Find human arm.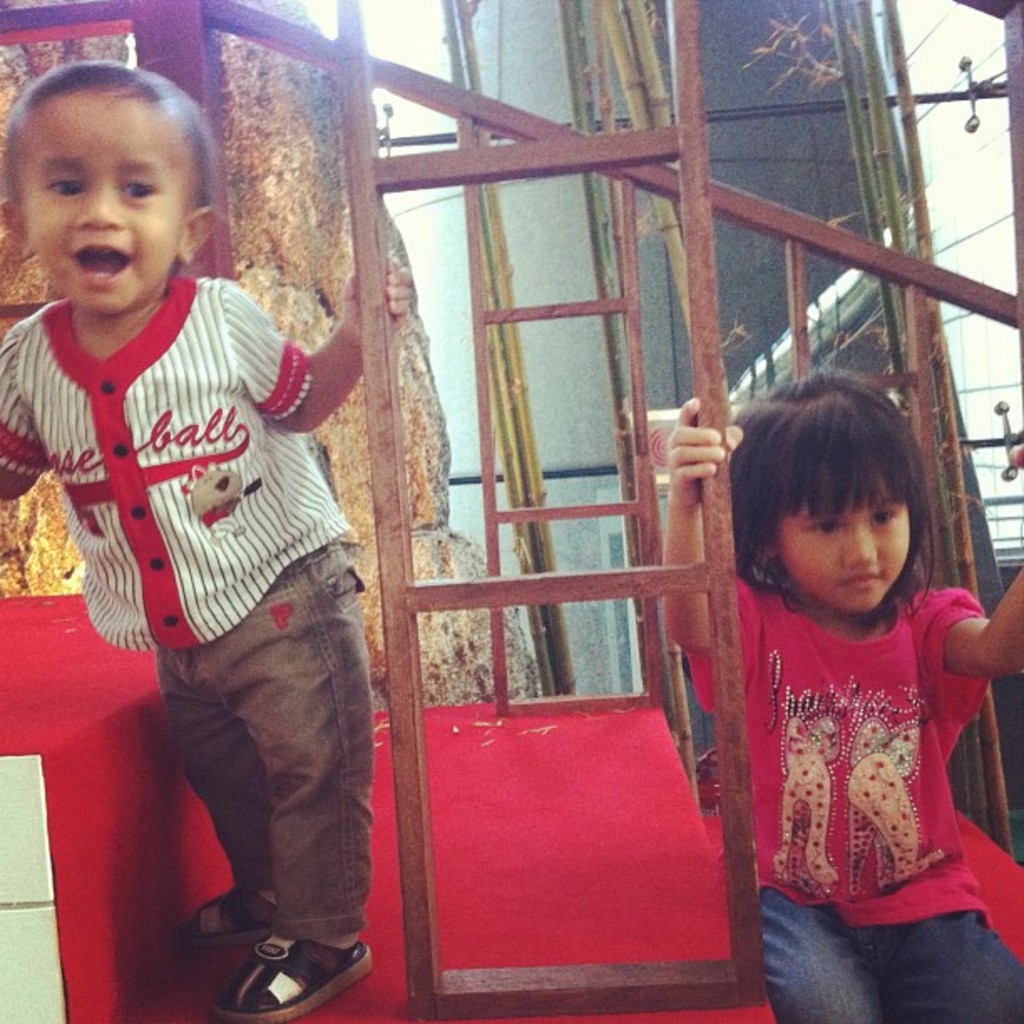
[653,388,735,674].
